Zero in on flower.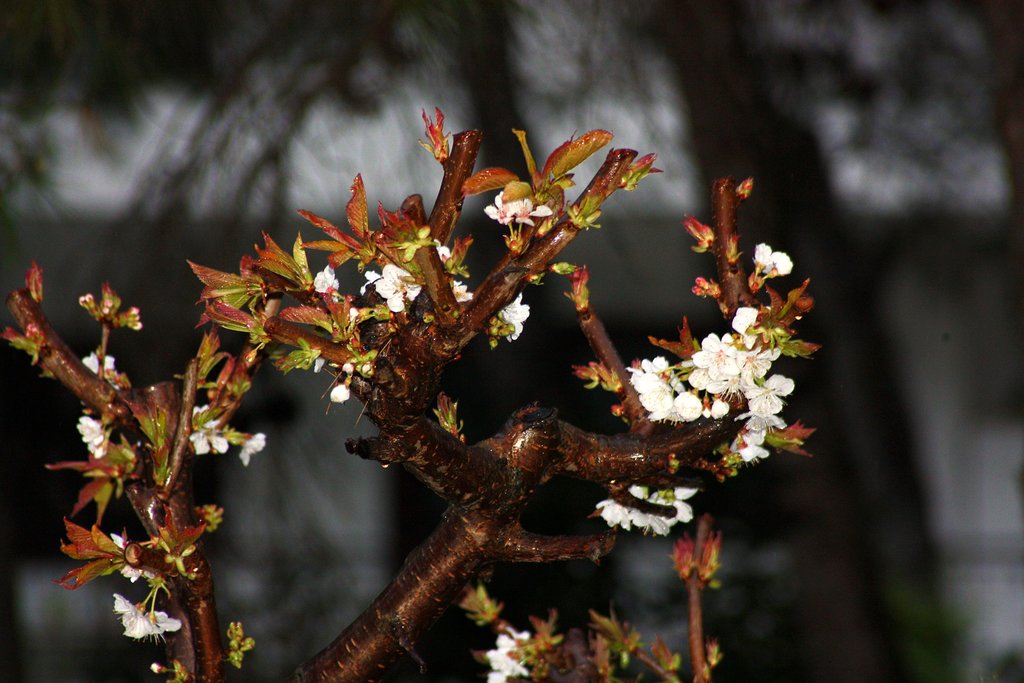
Zeroed in: rect(100, 356, 116, 377).
